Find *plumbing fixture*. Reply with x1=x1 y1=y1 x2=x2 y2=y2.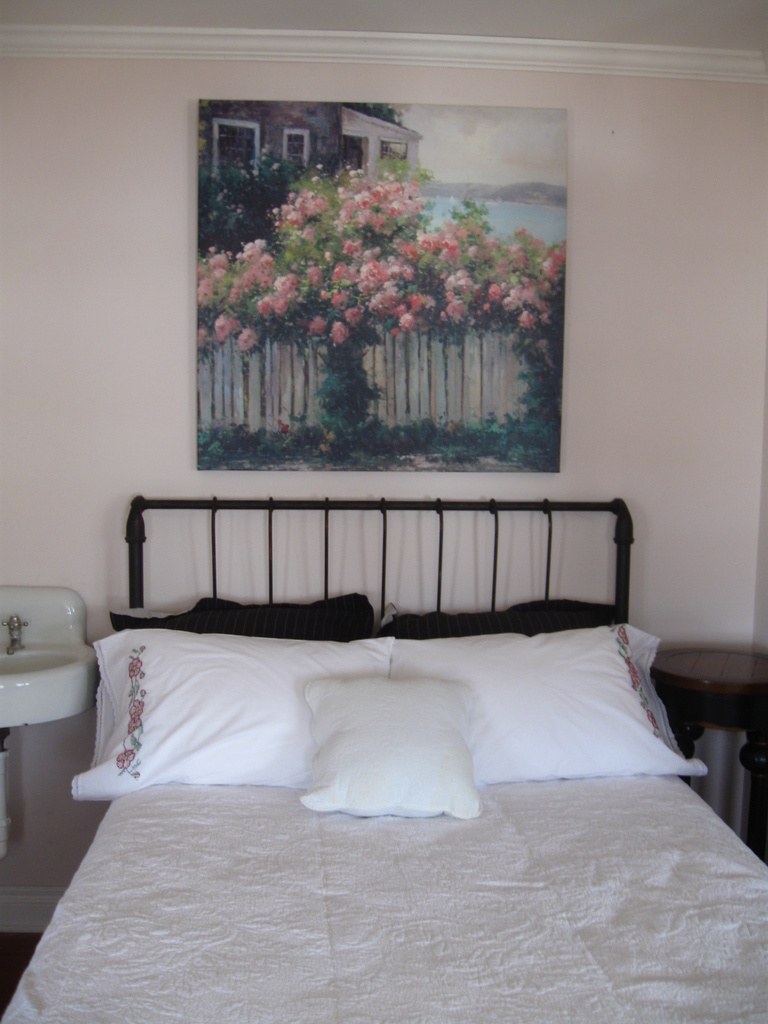
x1=4 y1=610 x2=31 y2=655.
